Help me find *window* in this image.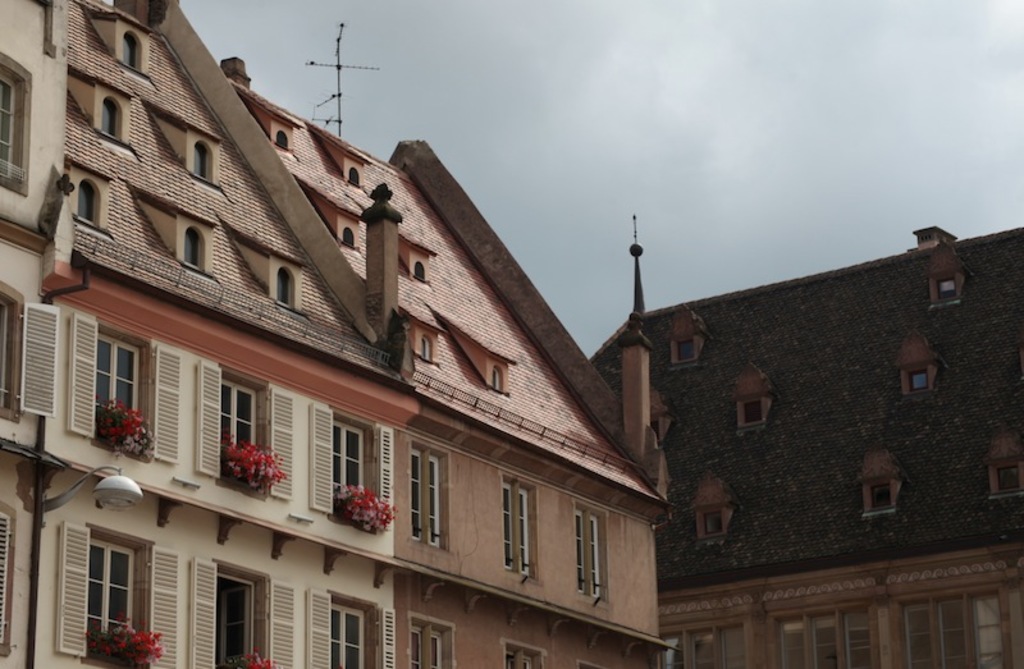
Found it: <region>0, 75, 24, 194</region>.
